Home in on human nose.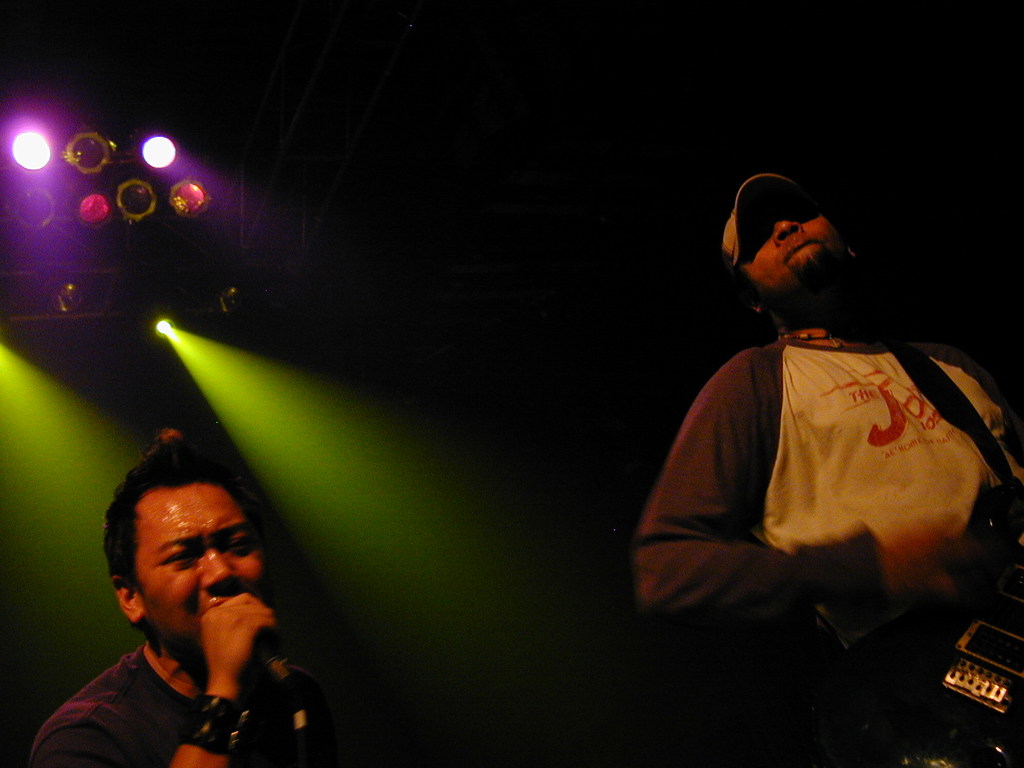
Homed in at <box>203,554,232,584</box>.
